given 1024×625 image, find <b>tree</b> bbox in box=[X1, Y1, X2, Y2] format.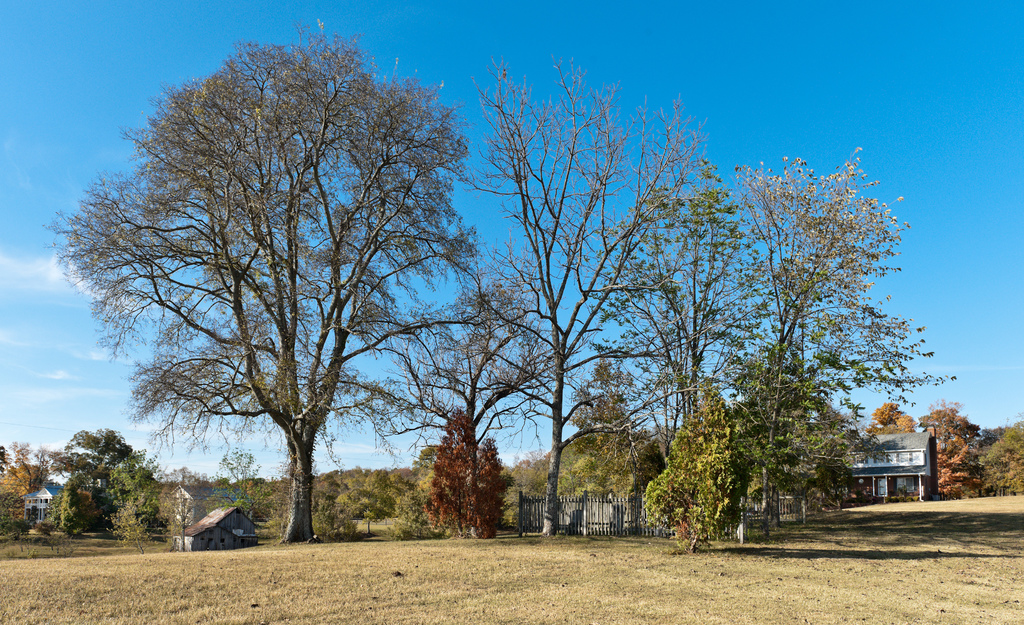
box=[415, 406, 510, 545].
